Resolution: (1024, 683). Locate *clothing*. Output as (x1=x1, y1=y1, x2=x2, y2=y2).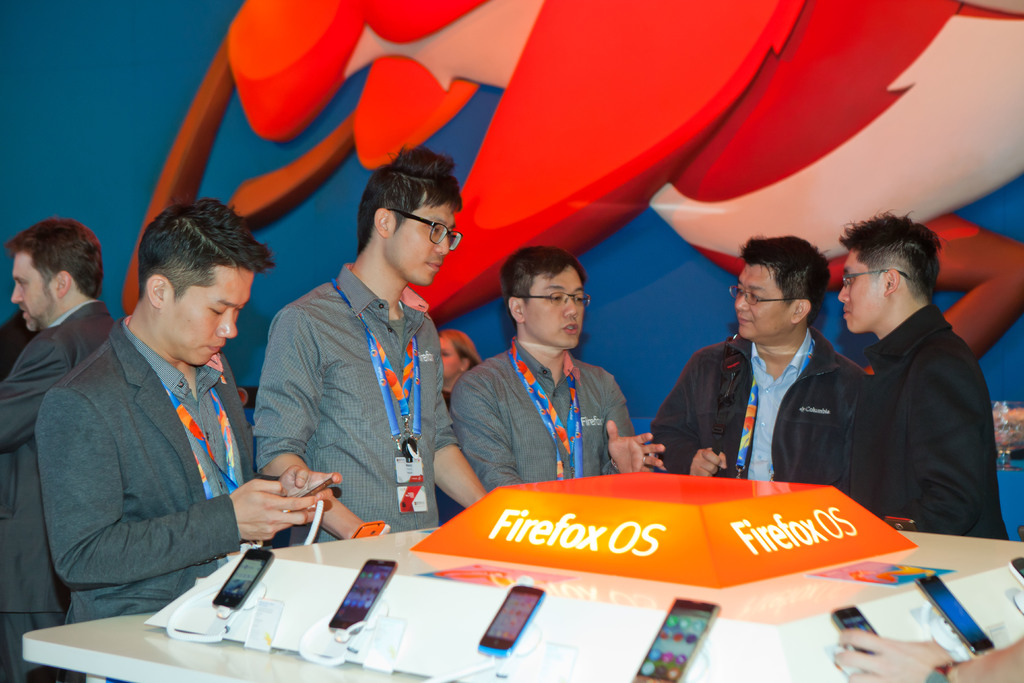
(x1=40, y1=313, x2=262, y2=625).
